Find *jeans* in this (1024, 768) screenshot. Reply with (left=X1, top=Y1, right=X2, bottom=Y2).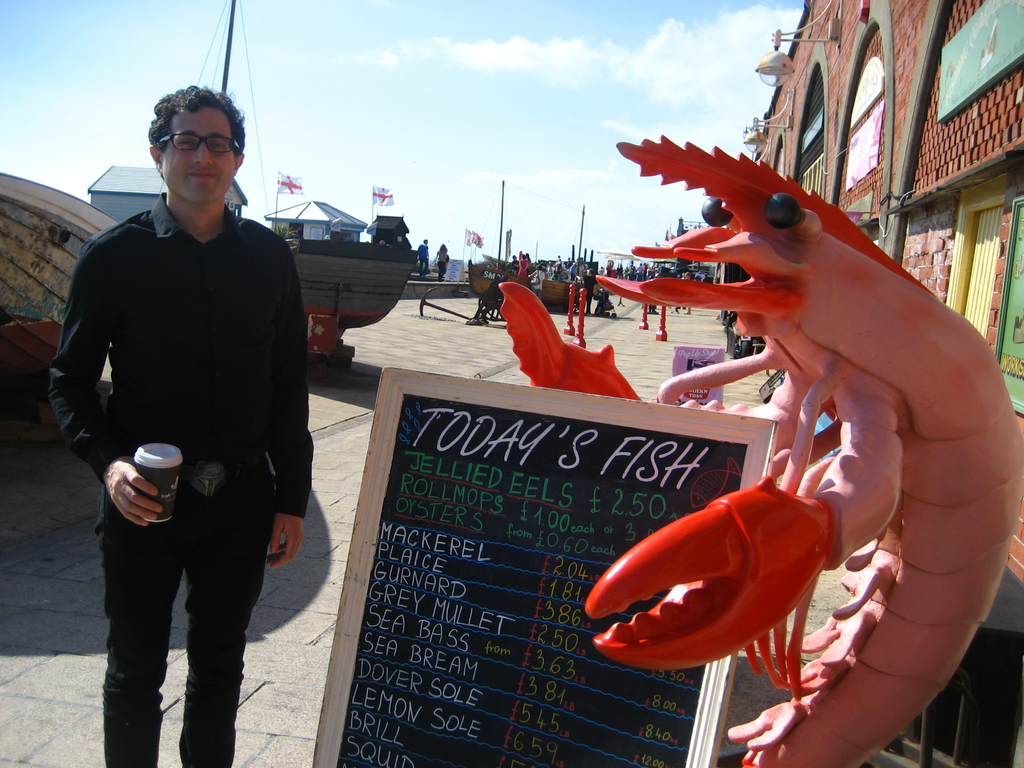
(left=102, top=470, right=266, bottom=767).
